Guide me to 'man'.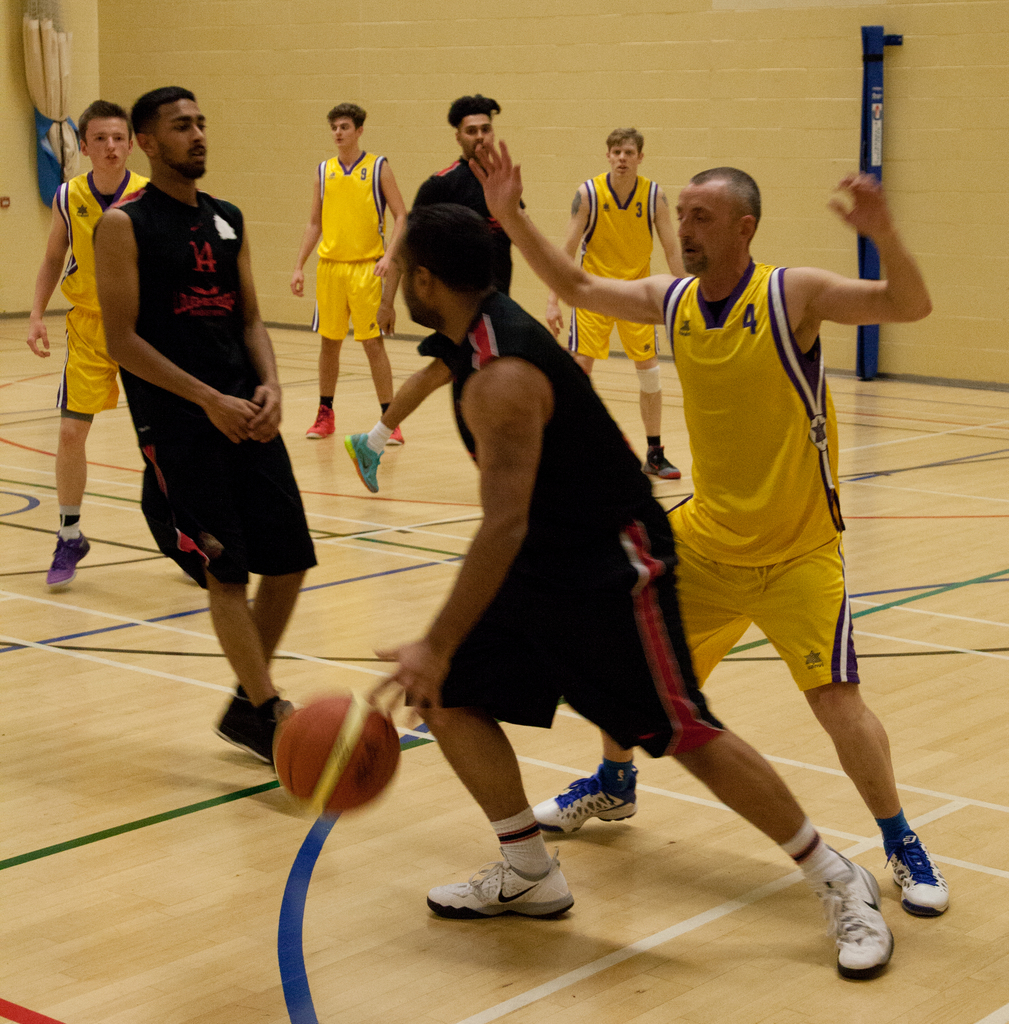
Guidance: locate(545, 120, 691, 477).
